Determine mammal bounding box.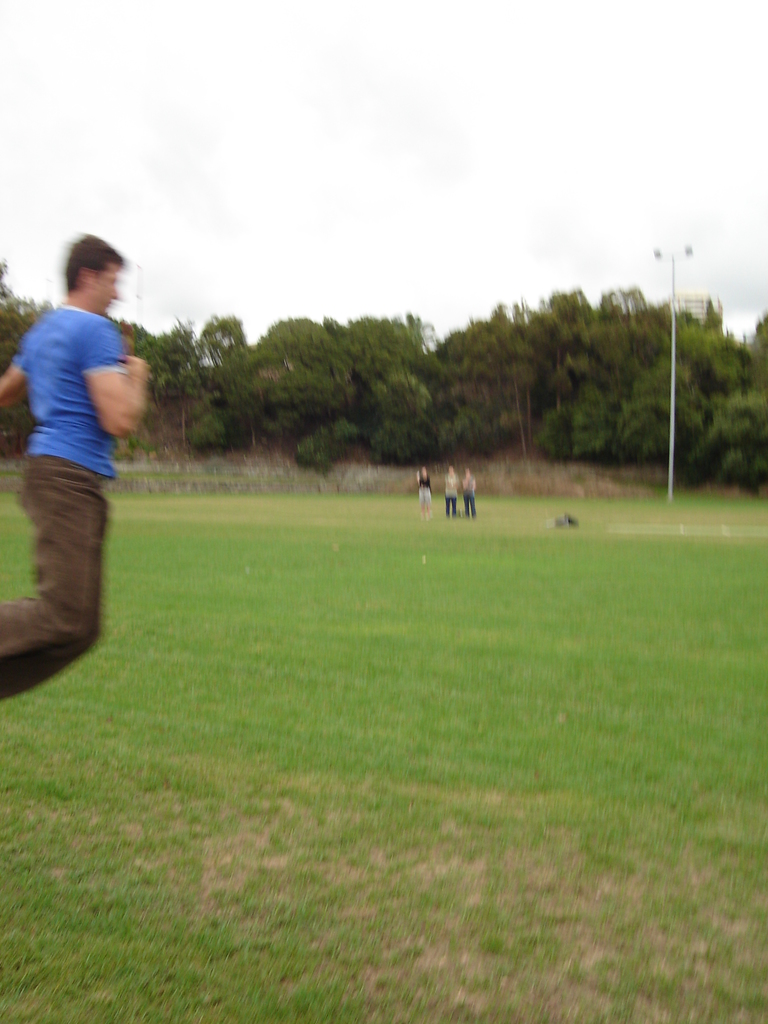
Determined: 18, 236, 156, 716.
